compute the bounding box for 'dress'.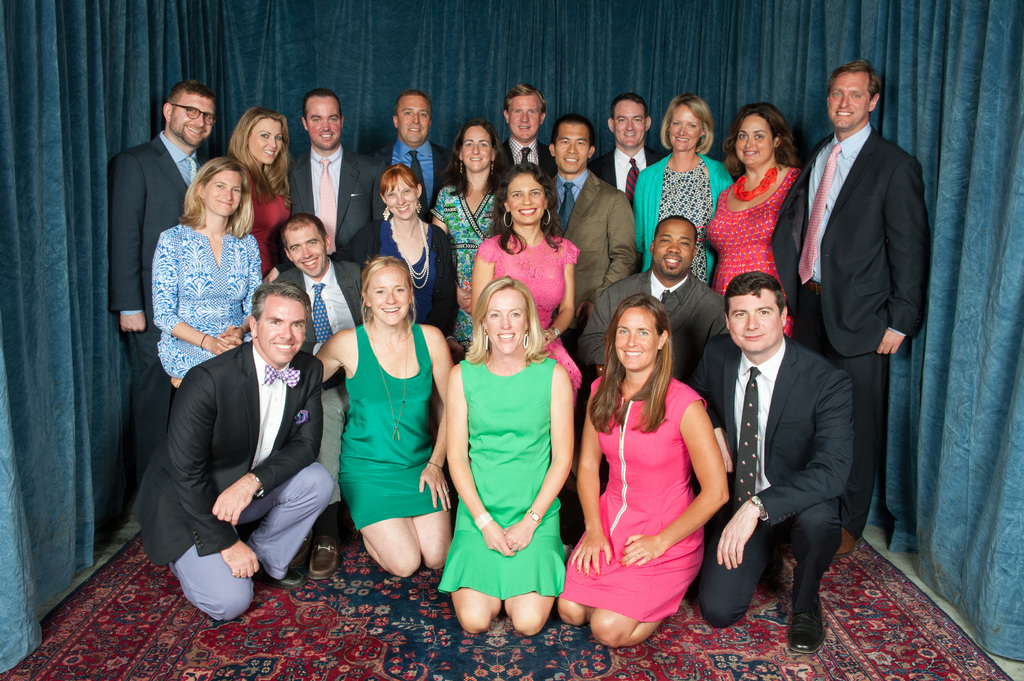
bbox(422, 182, 509, 339).
